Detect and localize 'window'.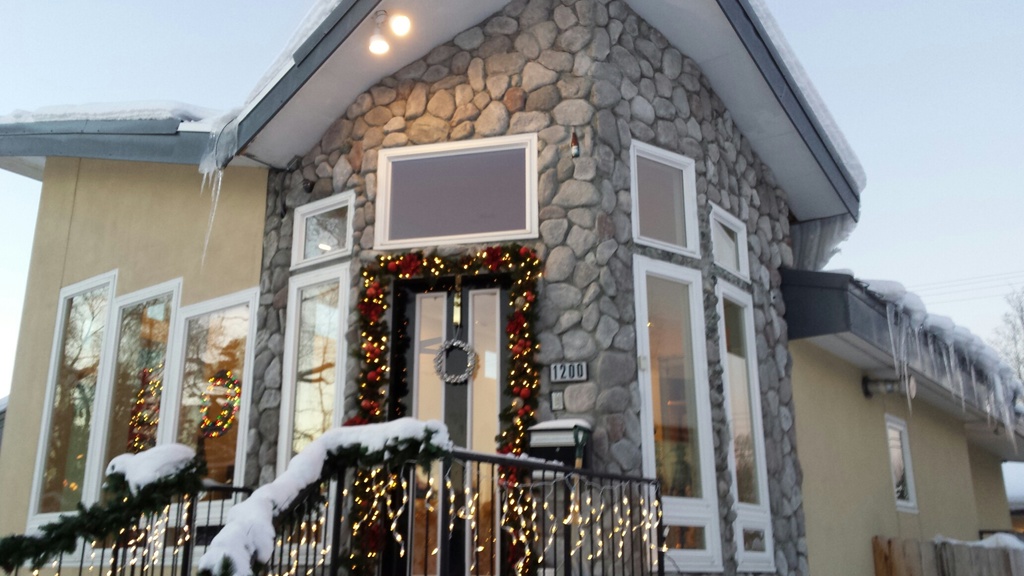
Localized at BBox(716, 276, 772, 573).
